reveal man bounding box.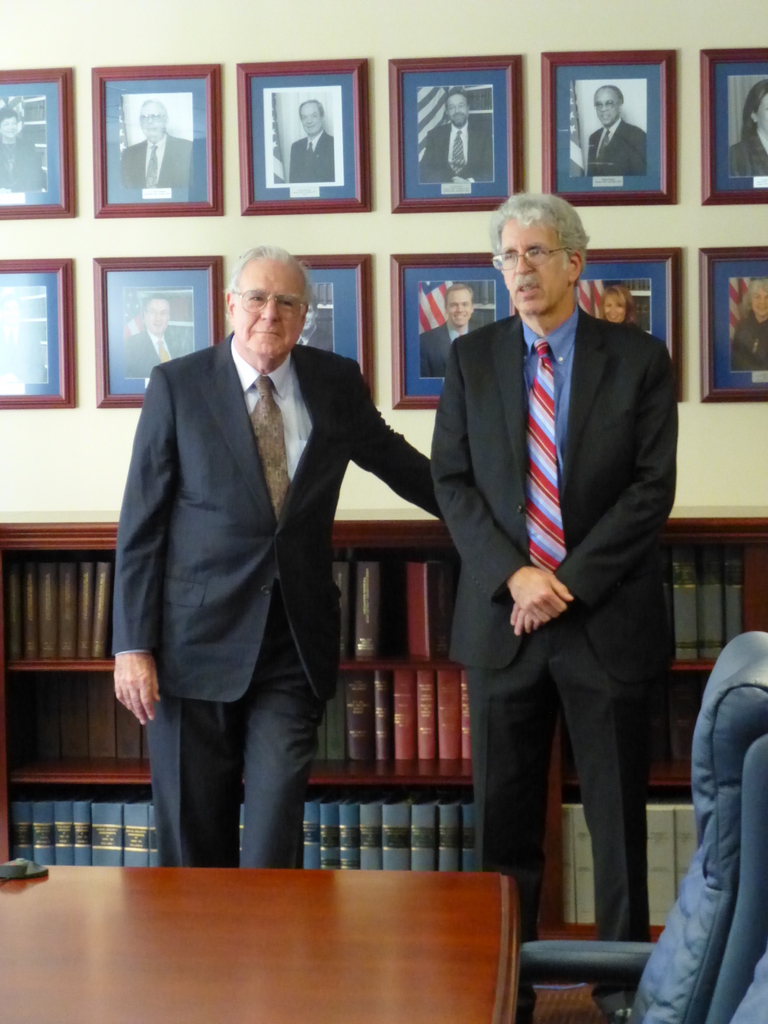
Revealed: x1=296, y1=299, x2=335, y2=355.
